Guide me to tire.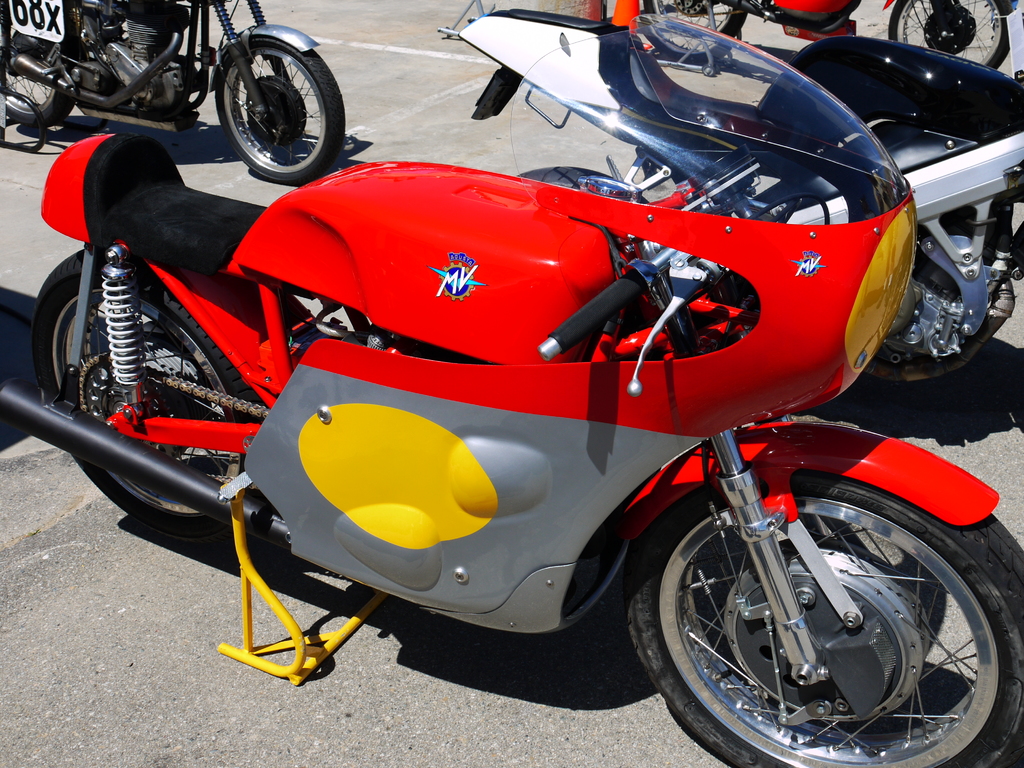
Guidance: [x1=644, y1=0, x2=747, y2=63].
